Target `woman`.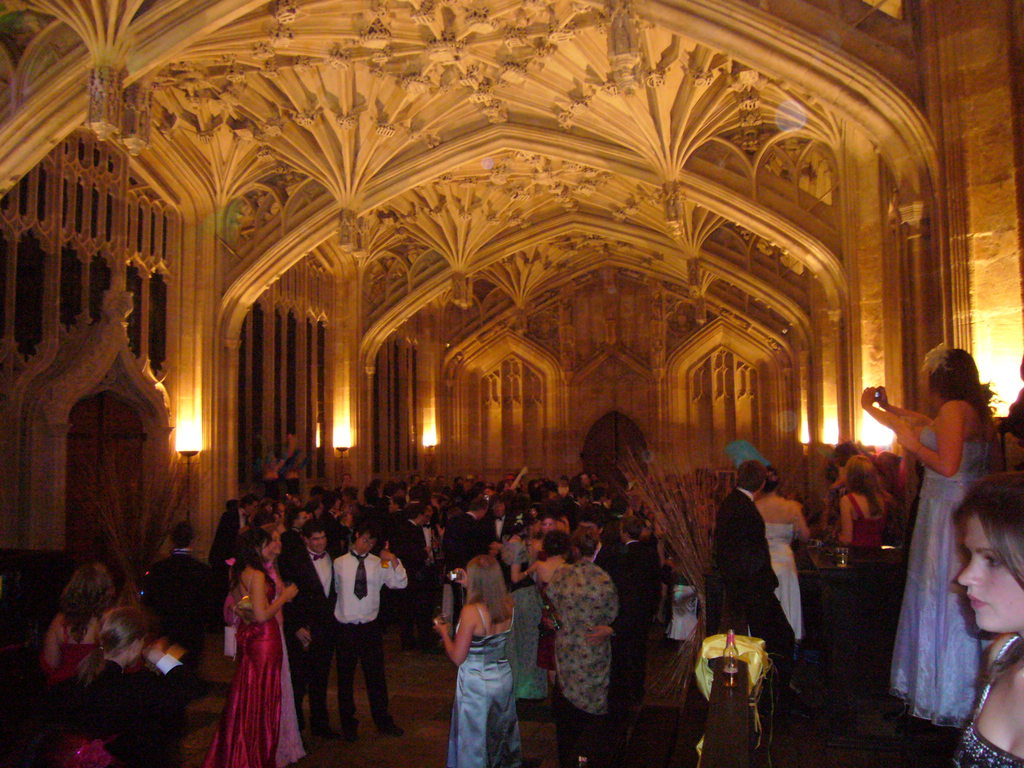
Target region: 892, 351, 1002, 730.
